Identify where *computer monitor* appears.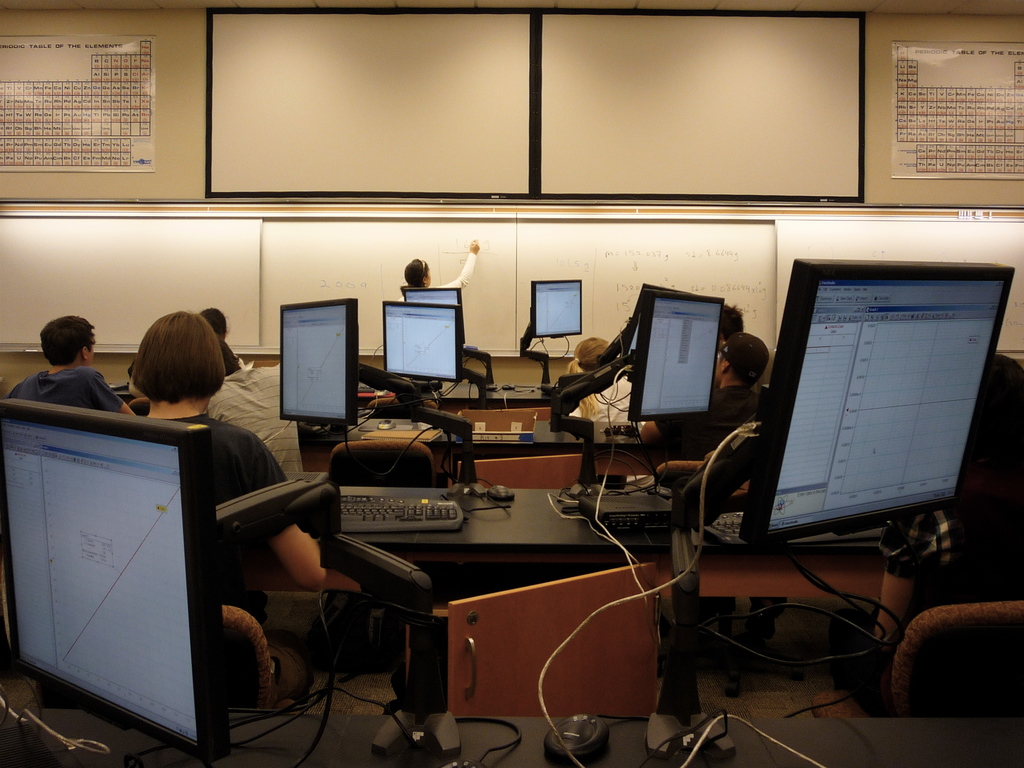
Appears at [left=381, top=299, right=463, bottom=396].
